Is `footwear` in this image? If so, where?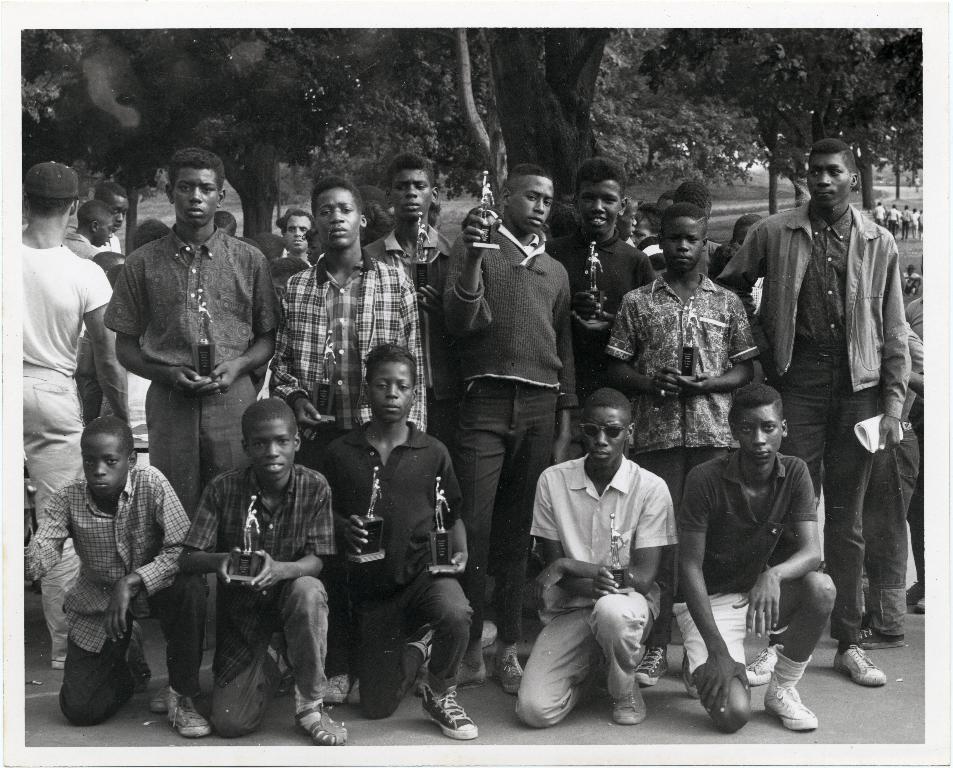
Yes, at 764 682 822 730.
